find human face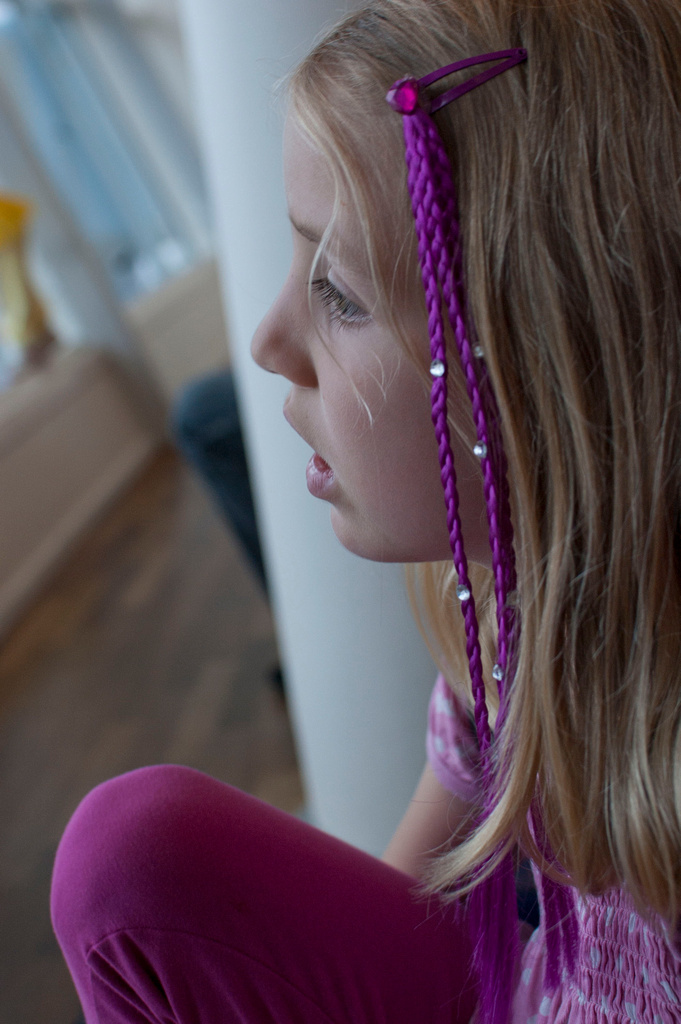
box=[243, 106, 509, 560]
